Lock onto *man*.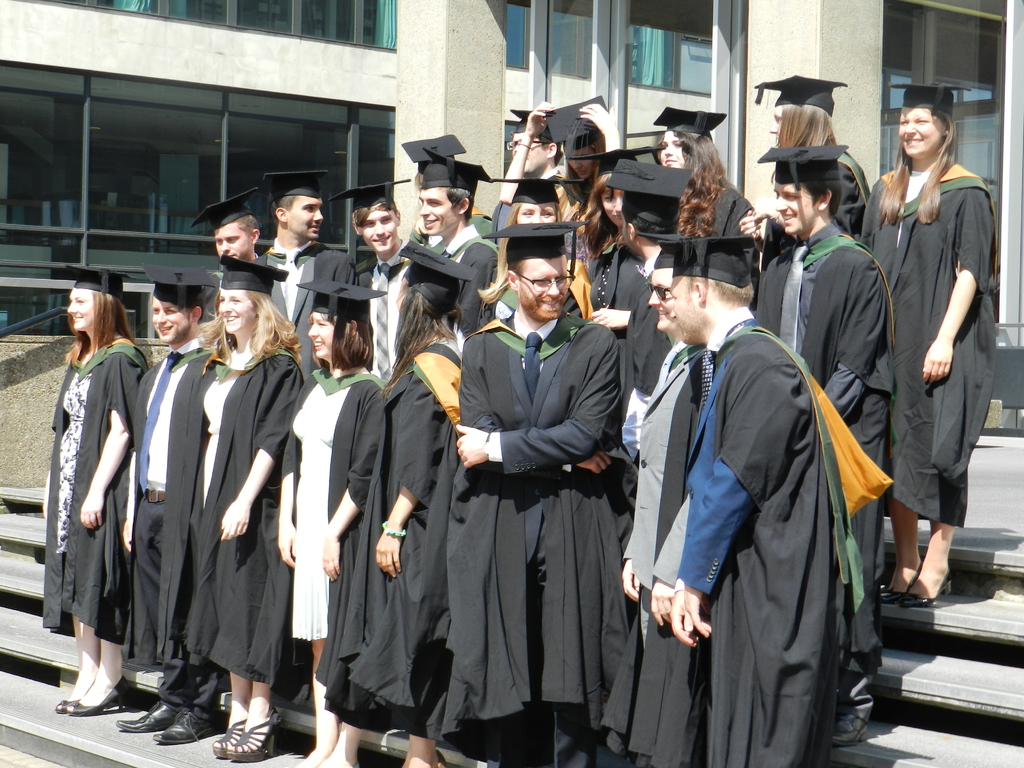
Locked: detection(117, 283, 214, 748).
